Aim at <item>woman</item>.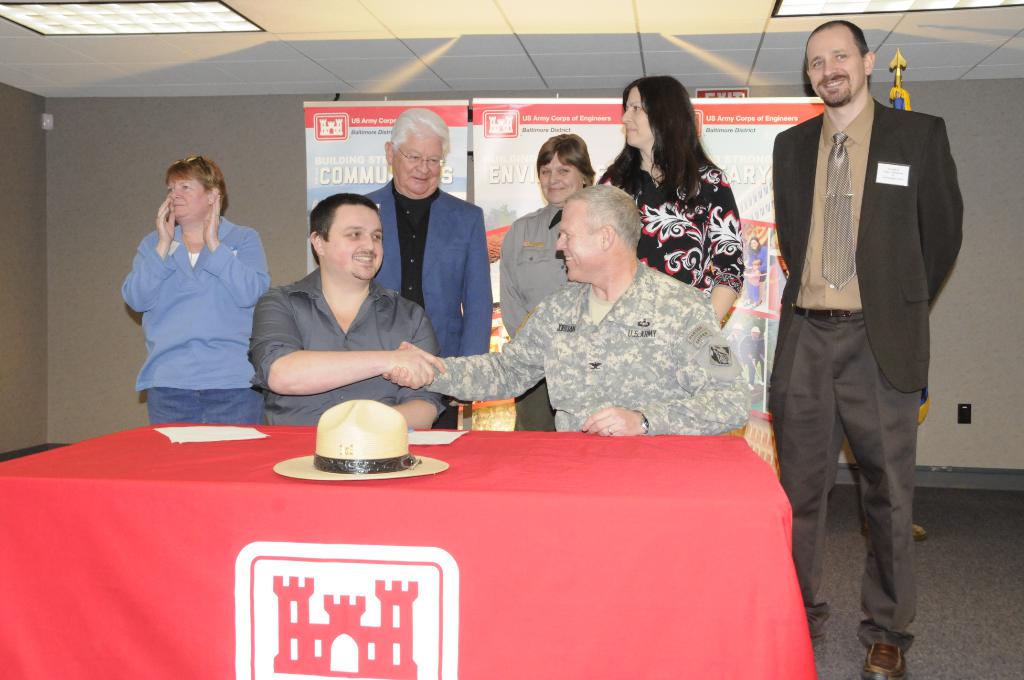
Aimed at x1=593 y1=74 x2=746 y2=327.
